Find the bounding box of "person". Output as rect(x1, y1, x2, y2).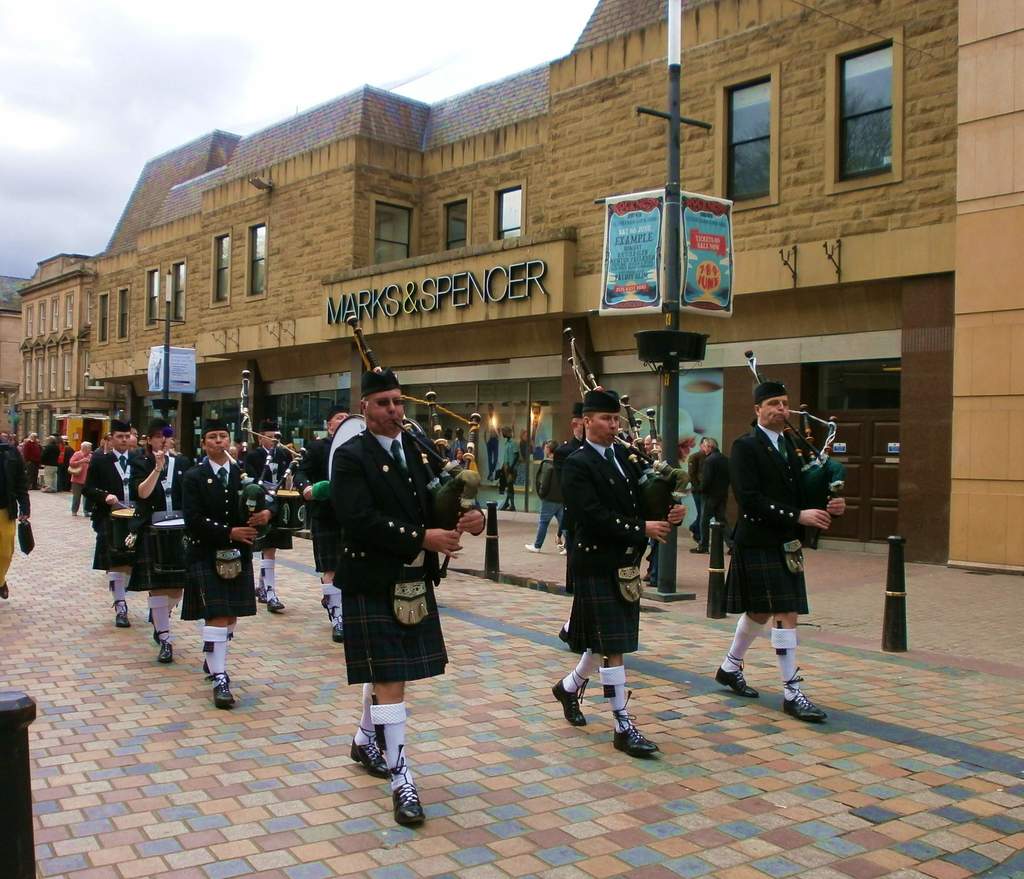
rect(68, 440, 98, 513).
